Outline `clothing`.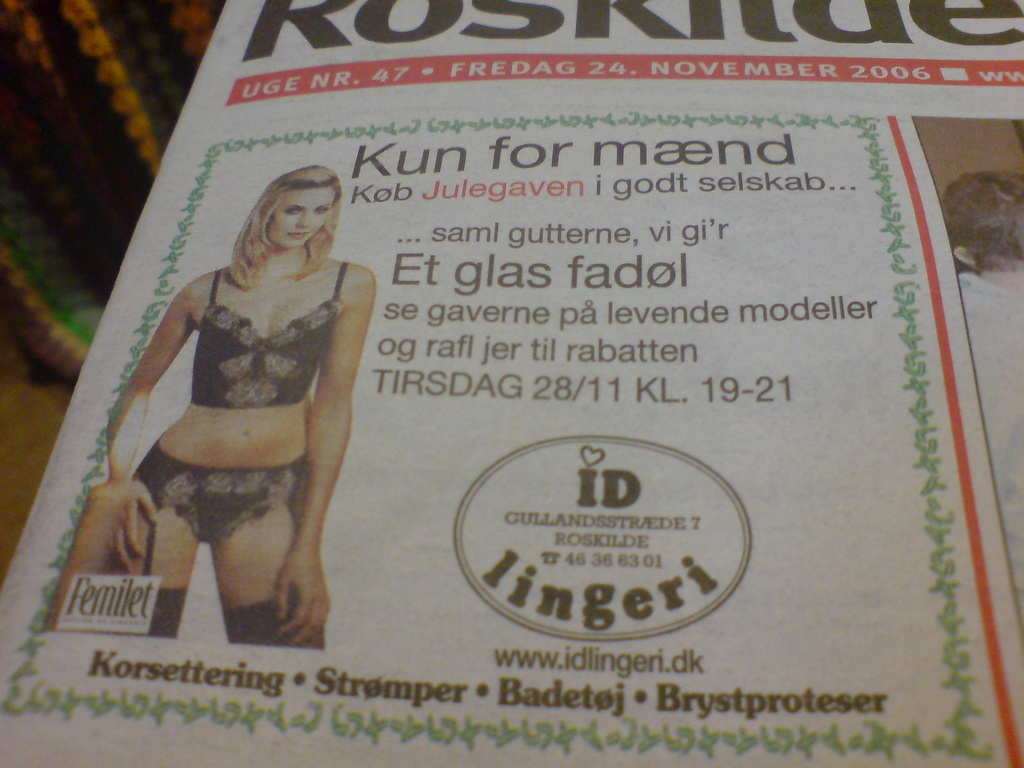
Outline: pyautogui.locateOnScreen(189, 262, 352, 403).
